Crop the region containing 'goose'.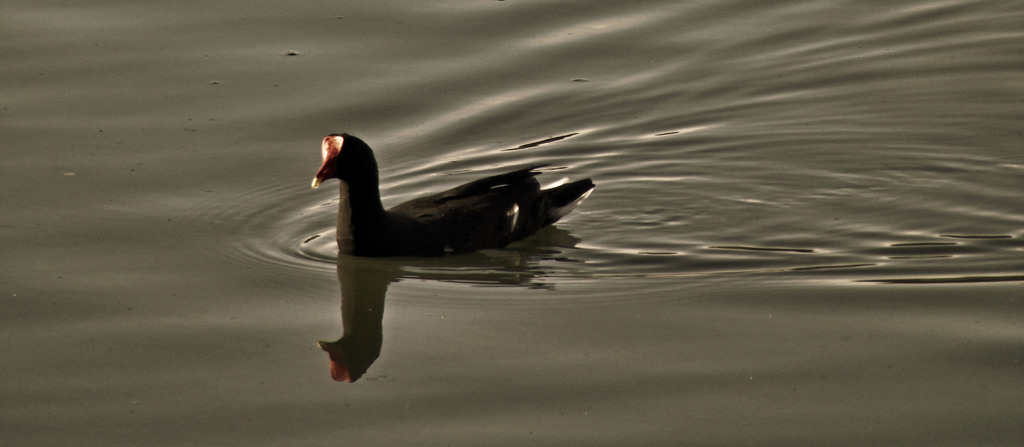
Crop region: region(314, 124, 598, 266).
